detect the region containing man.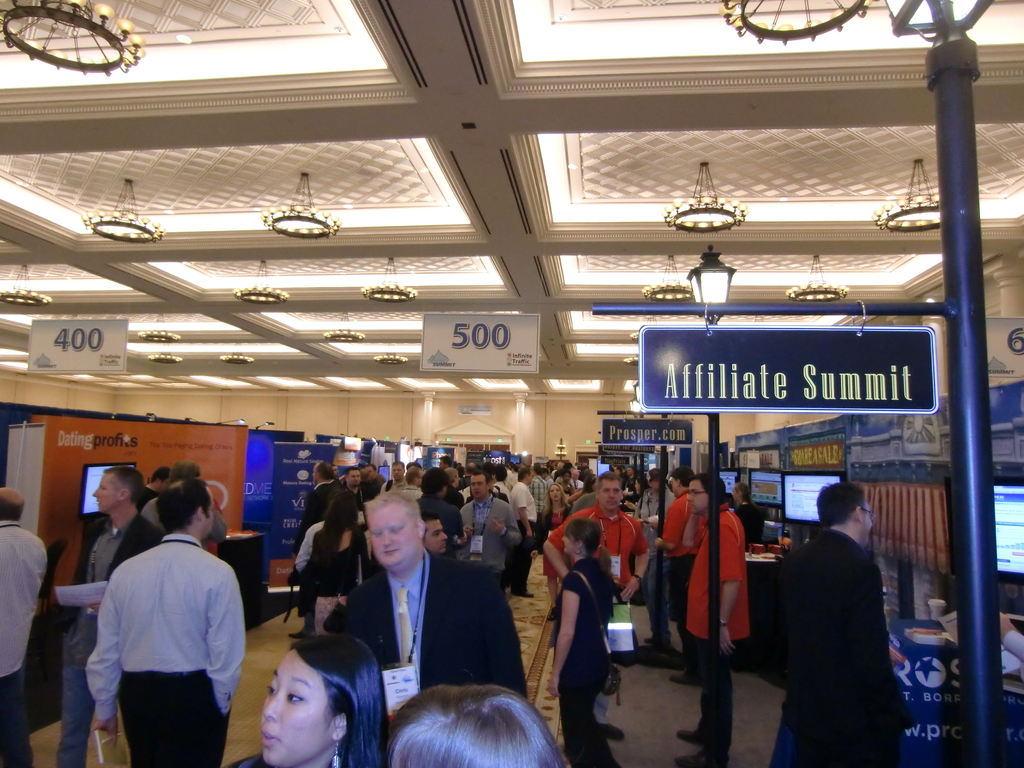
[left=346, top=492, right=529, bottom=718].
